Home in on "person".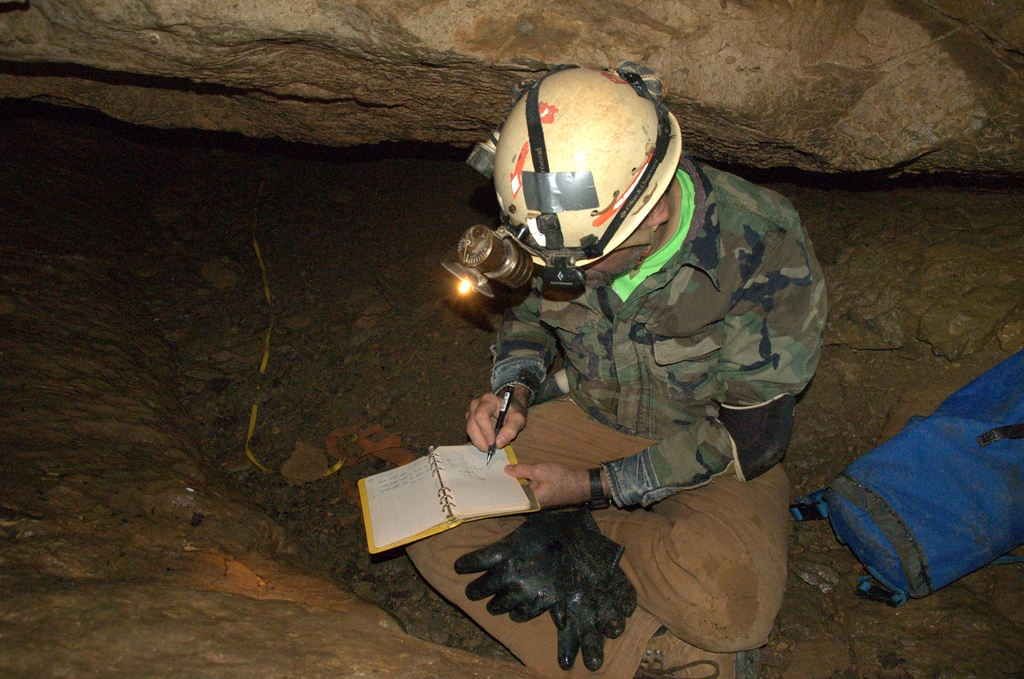
Homed in at <box>400,64,829,678</box>.
